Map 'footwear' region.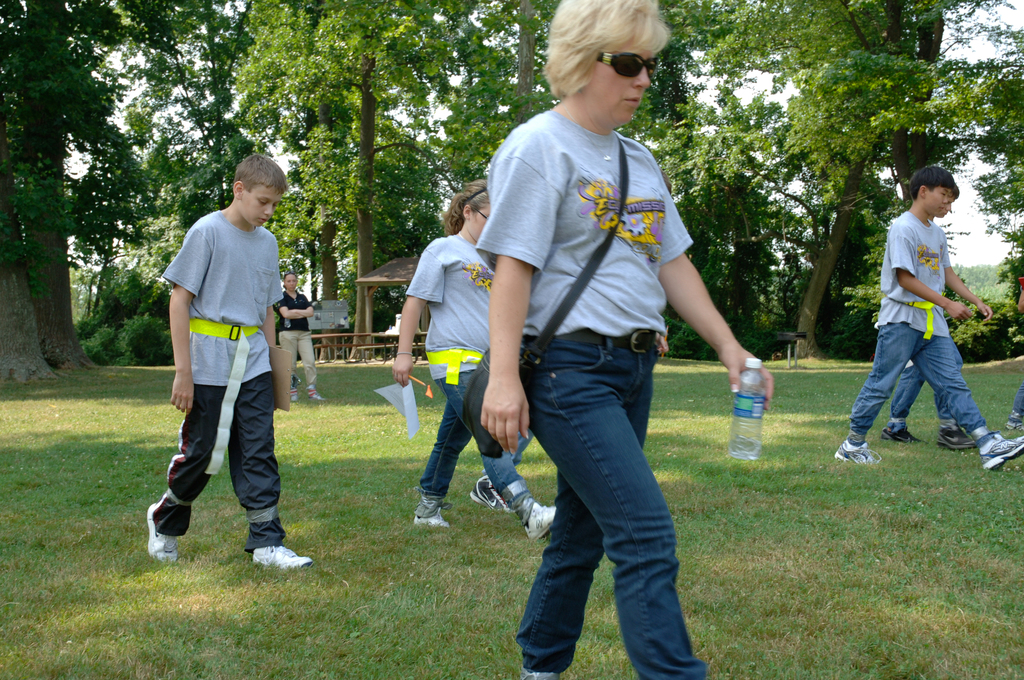
Mapped to x1=307, y1=389, x2=326, y2=400.
